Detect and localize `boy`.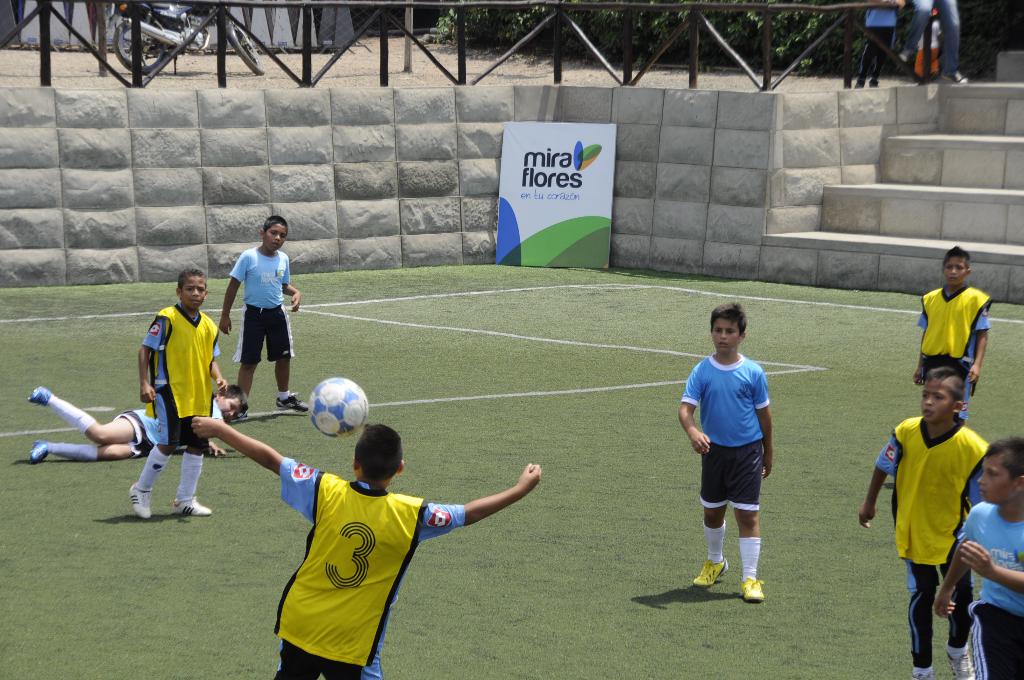
Localized at bbox(932, 438, 1023, 679).
